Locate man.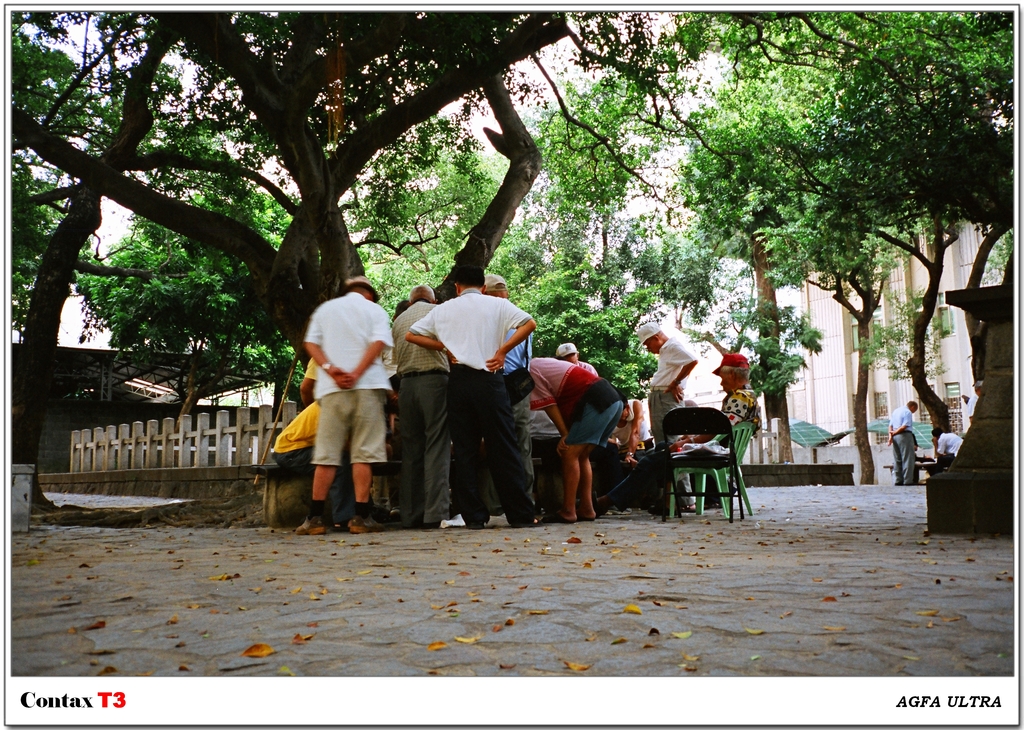
Bounding box: x1=279, y1=275, x2=403, y2=531.
